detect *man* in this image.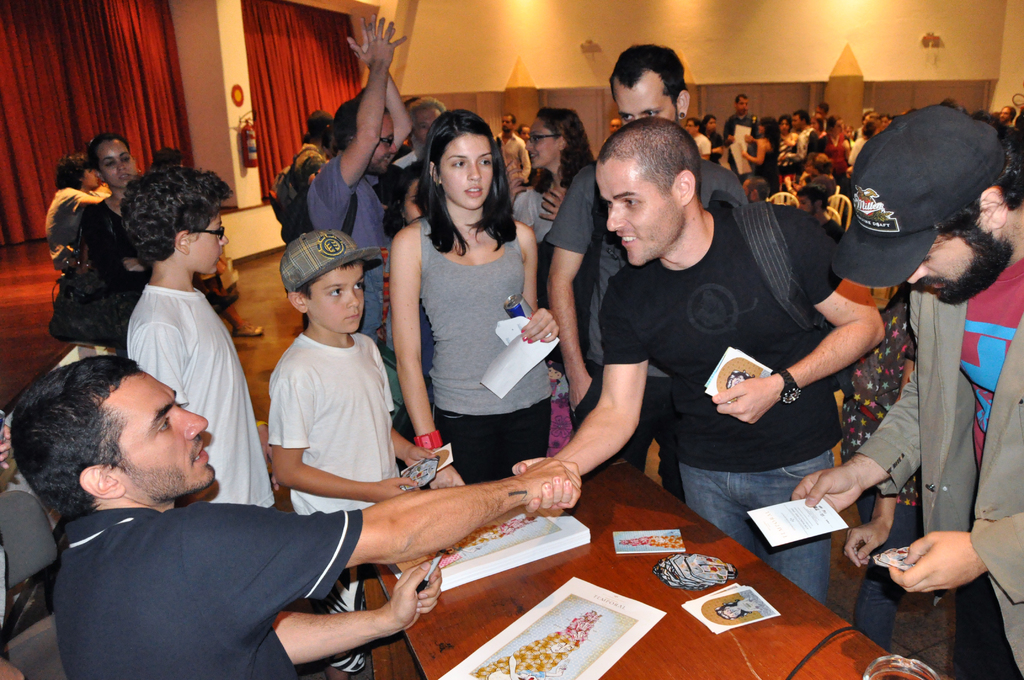
Detection: [10,355,583,679].
